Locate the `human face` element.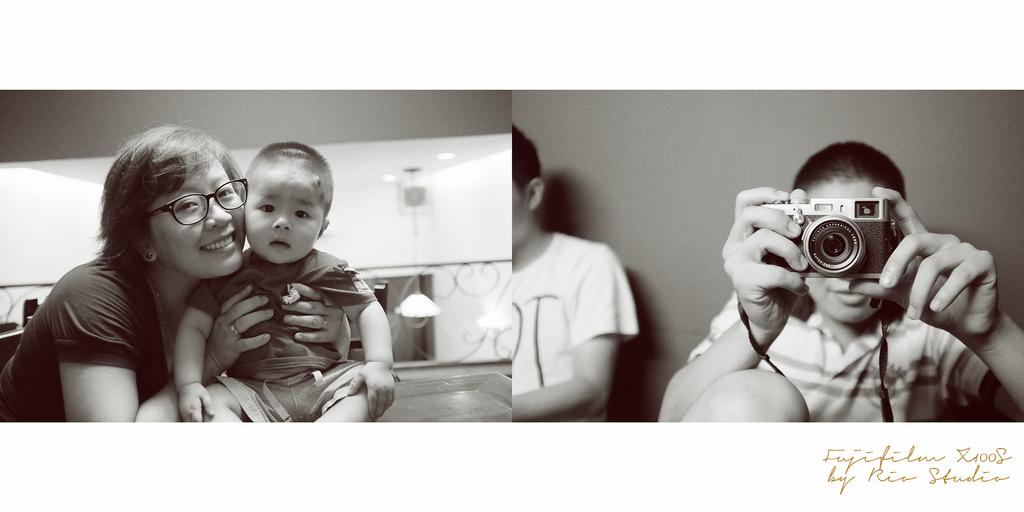
Element bbox: x1=799, y1=182, x2=884, y2=319.
